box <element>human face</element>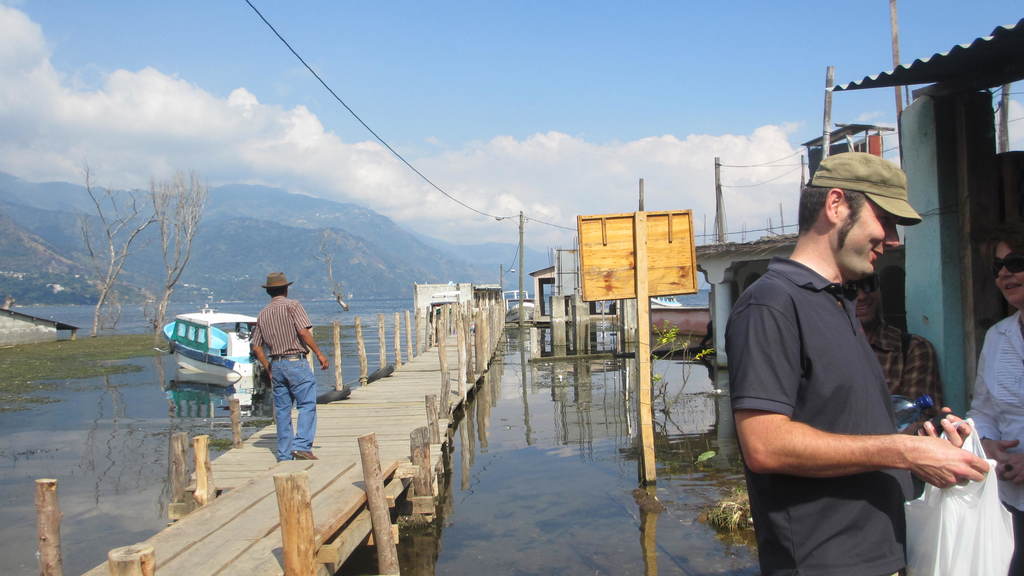
[left=834, top=198, right=902, bottom=280]
